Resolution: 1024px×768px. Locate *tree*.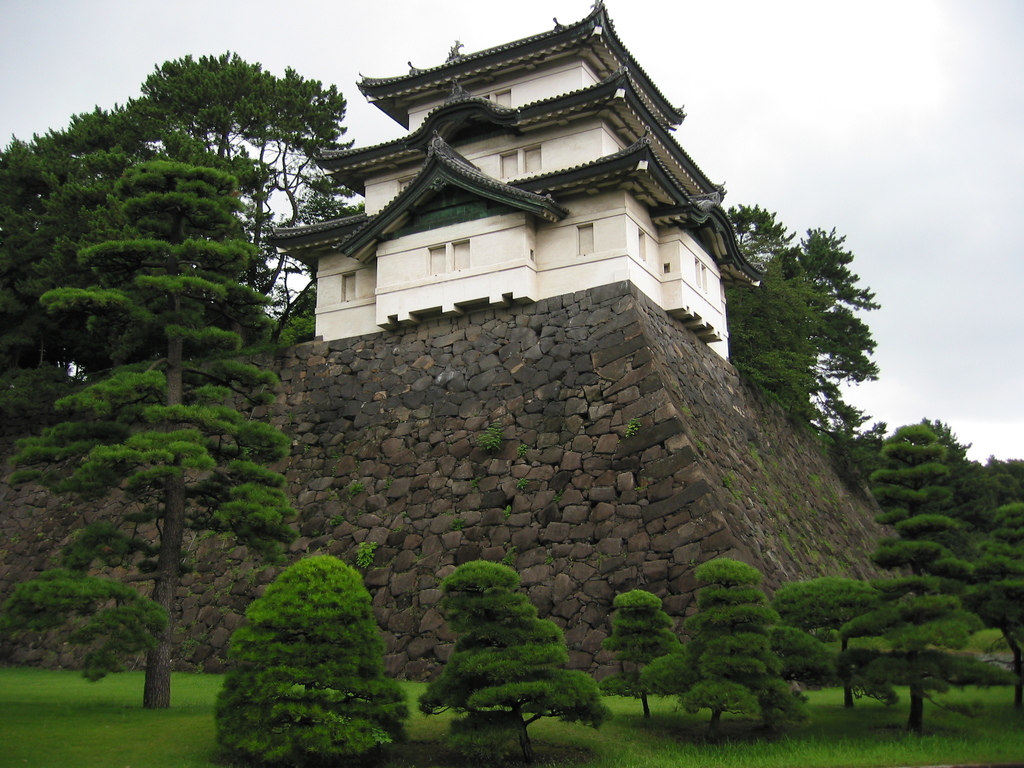
25:39:316:693.
